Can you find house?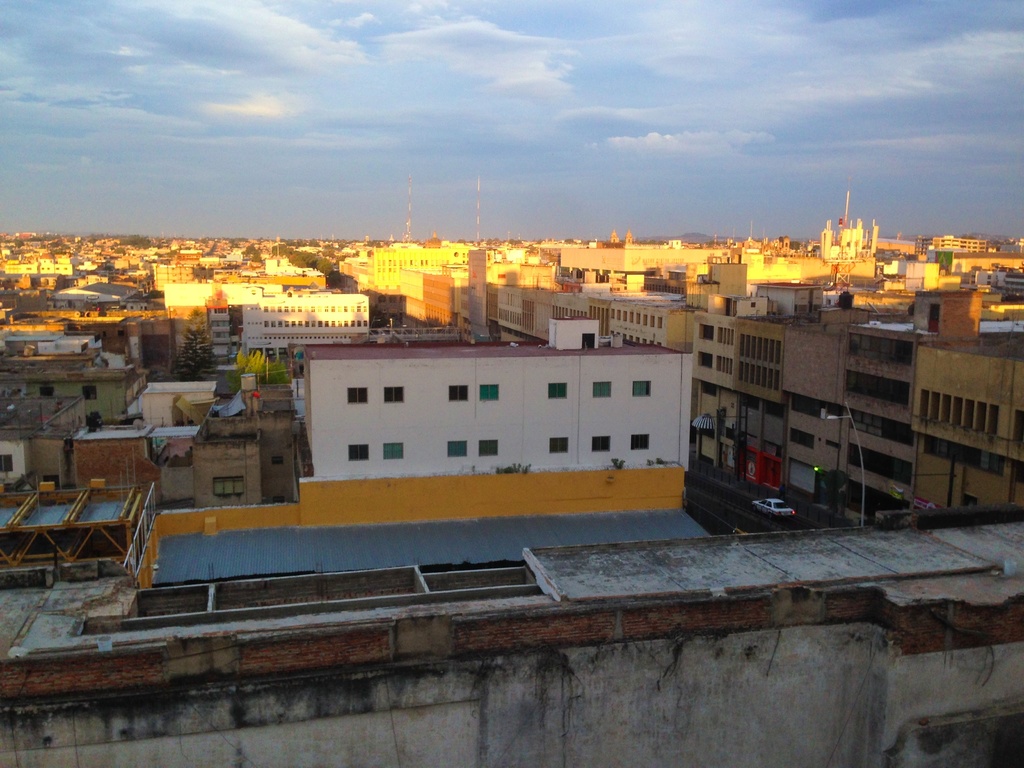
Yes, bounding box: {"x1": 176, "y1": 300, "x2": 245, "y2": 371}.
